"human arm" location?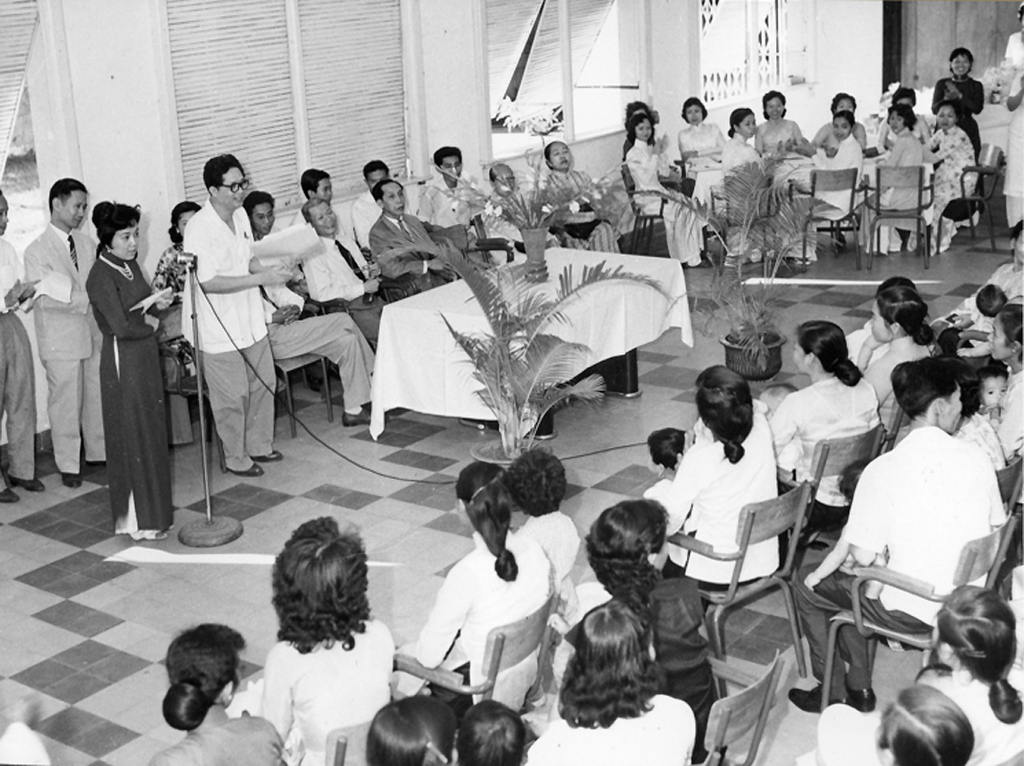
bbox(957, 302, 991, 328)
